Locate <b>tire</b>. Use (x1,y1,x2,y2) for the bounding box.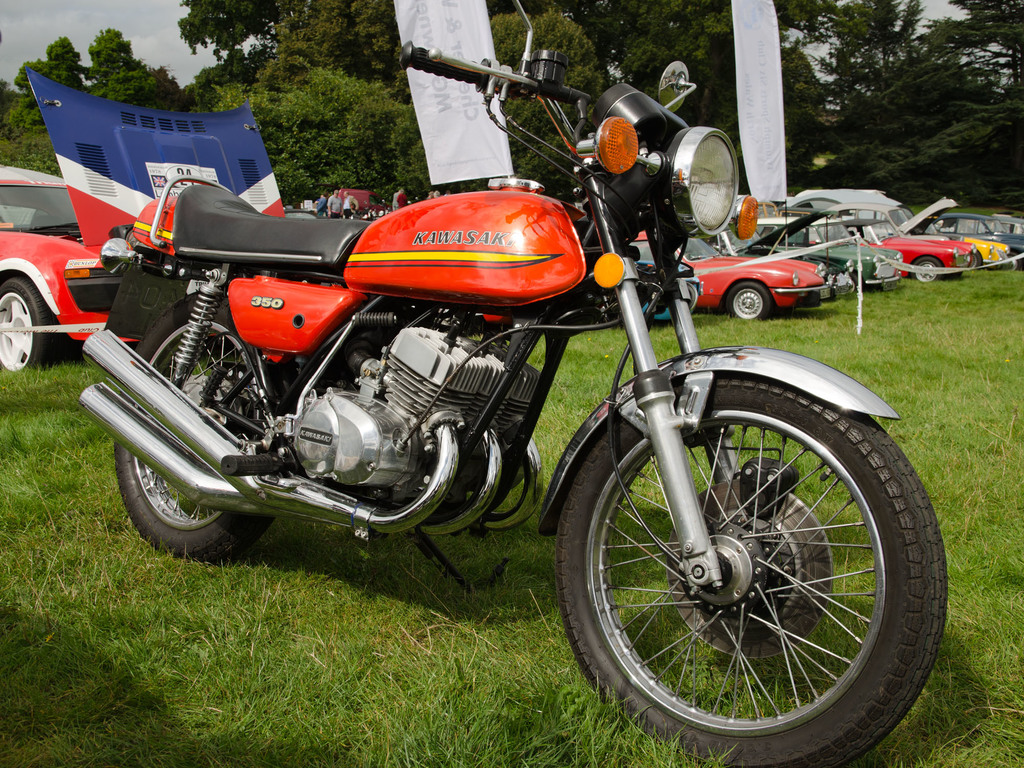
(724,283,774,317).
